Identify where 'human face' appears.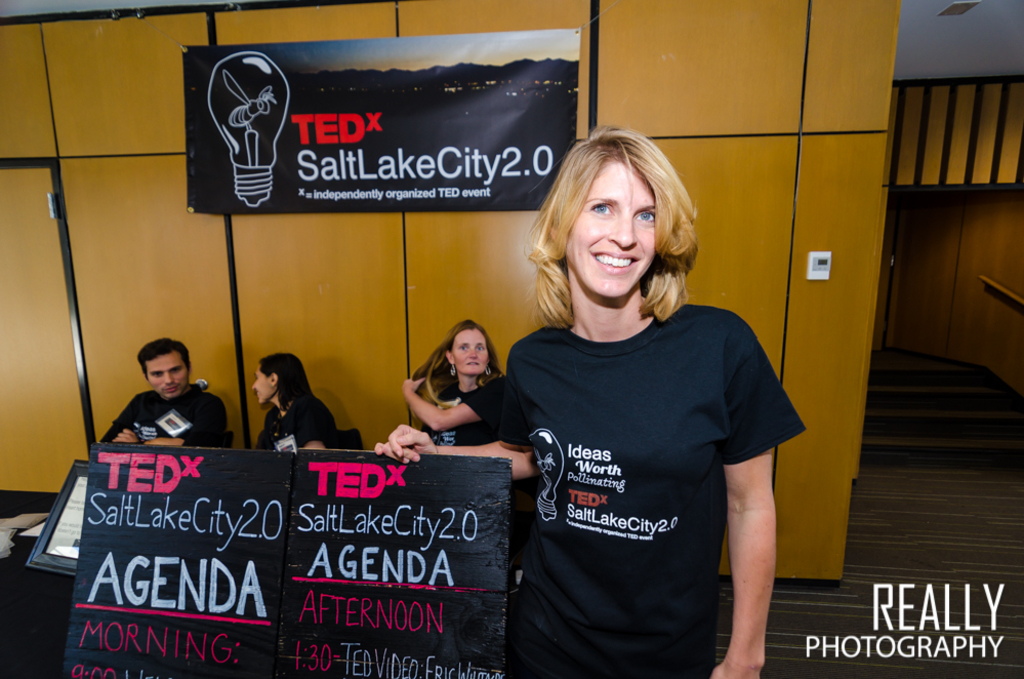
Appears at left=253, top=369, right=274, bottom=403.
